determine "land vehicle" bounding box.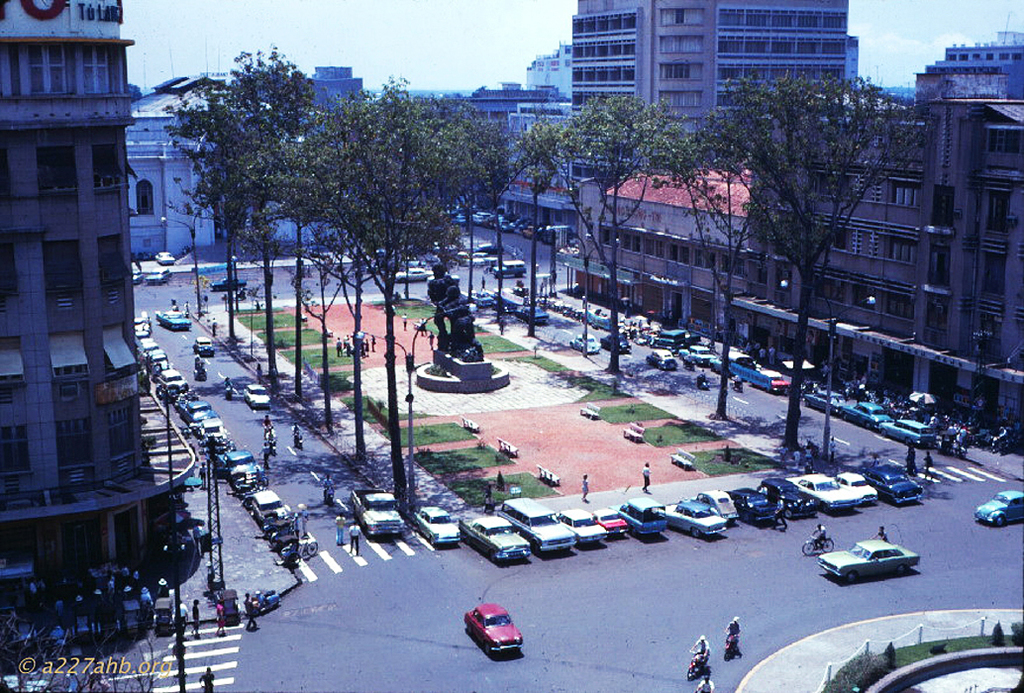
Determined: bbox(461, 603, 524, 655).
